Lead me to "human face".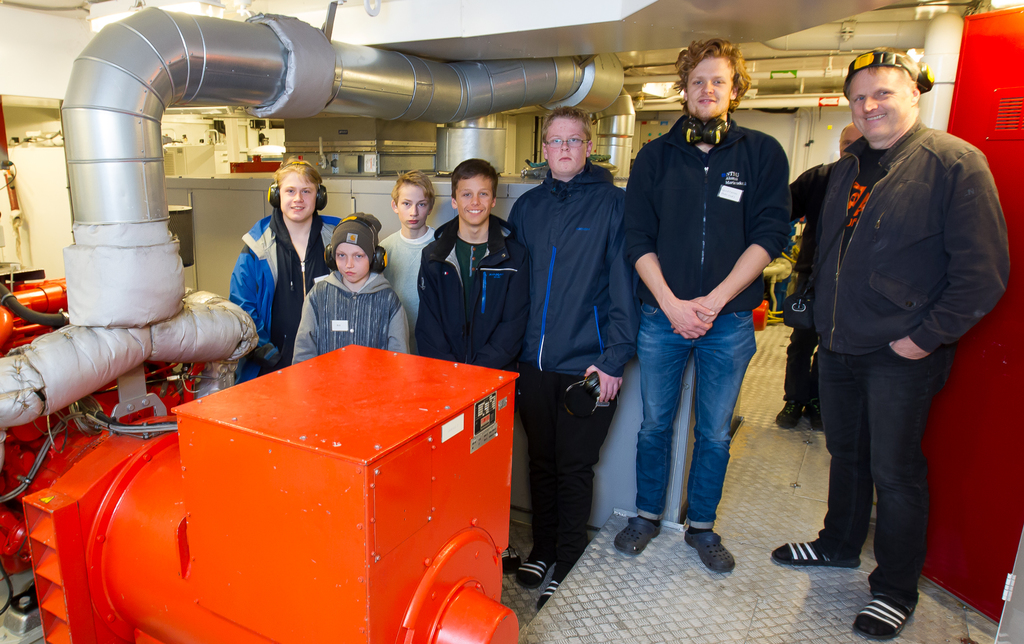
Lead to <bbox>276, 174, 320, 217</bbox>.
